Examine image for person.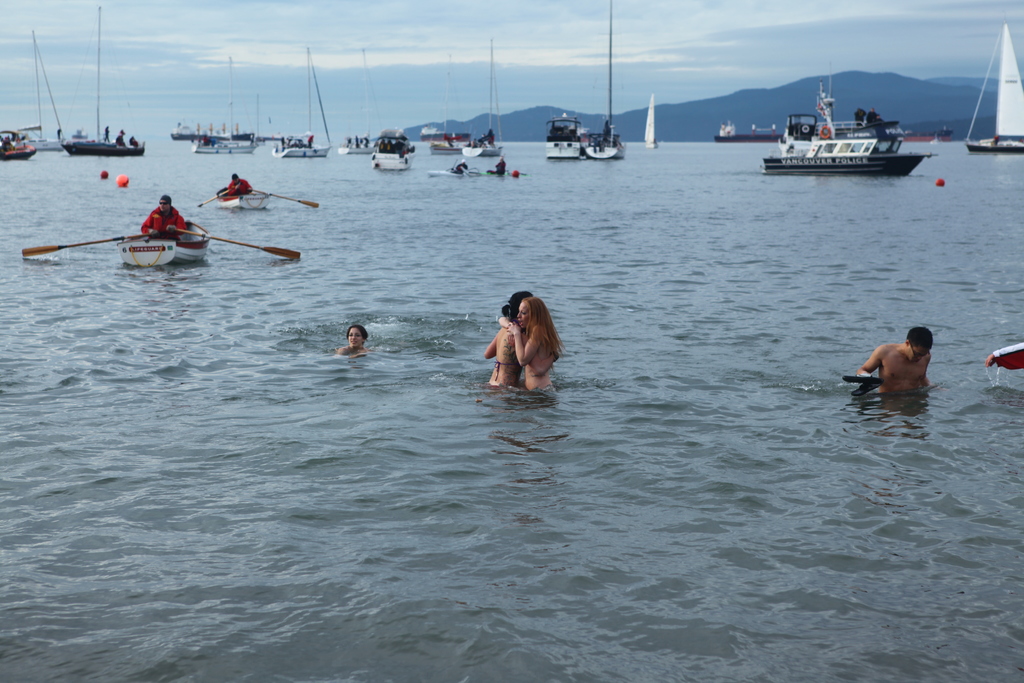
Examination result: 853/324/934/395.
